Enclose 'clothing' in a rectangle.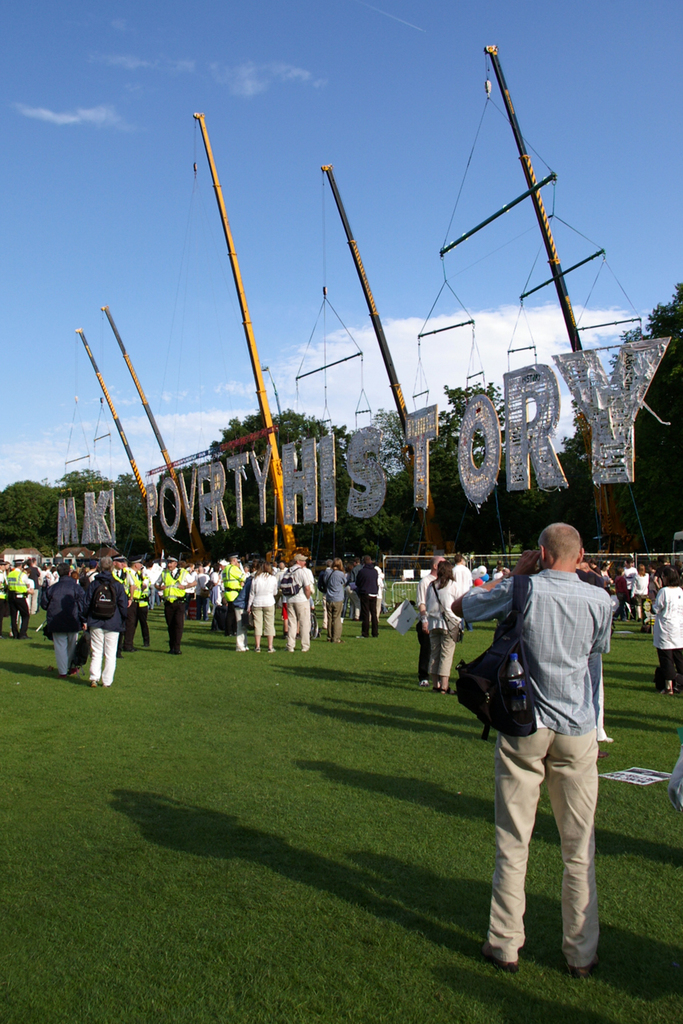
[left=278, top=563, right=317, bottom=641].
